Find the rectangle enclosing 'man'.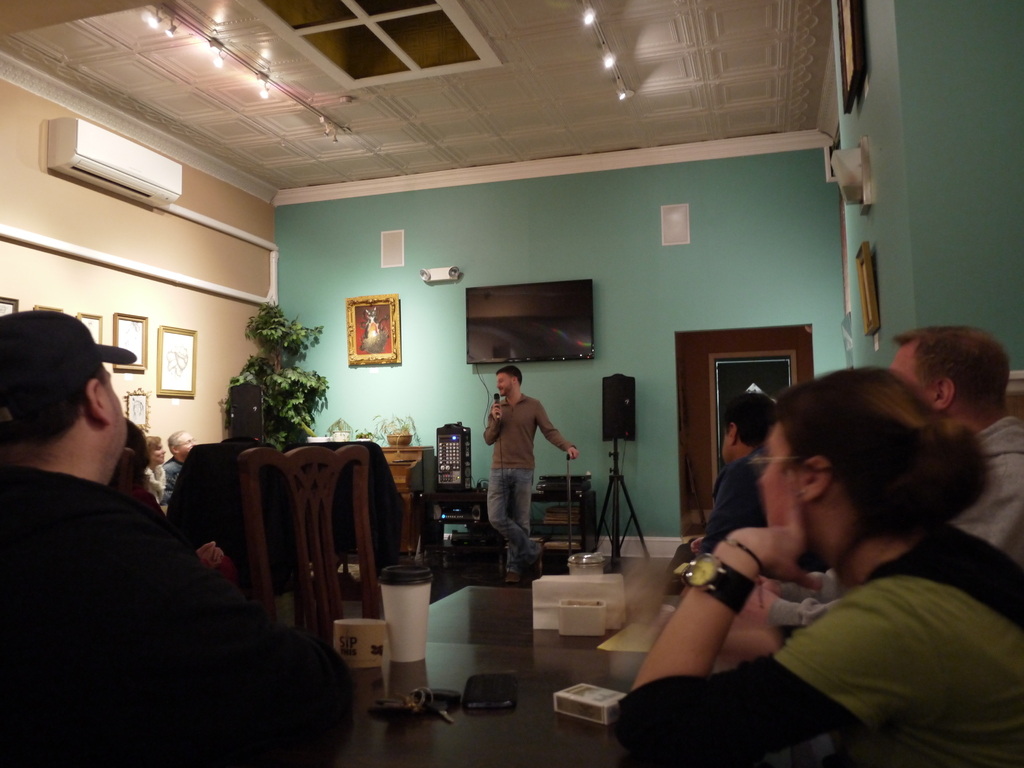
<box>164,428,204,504</box>.
